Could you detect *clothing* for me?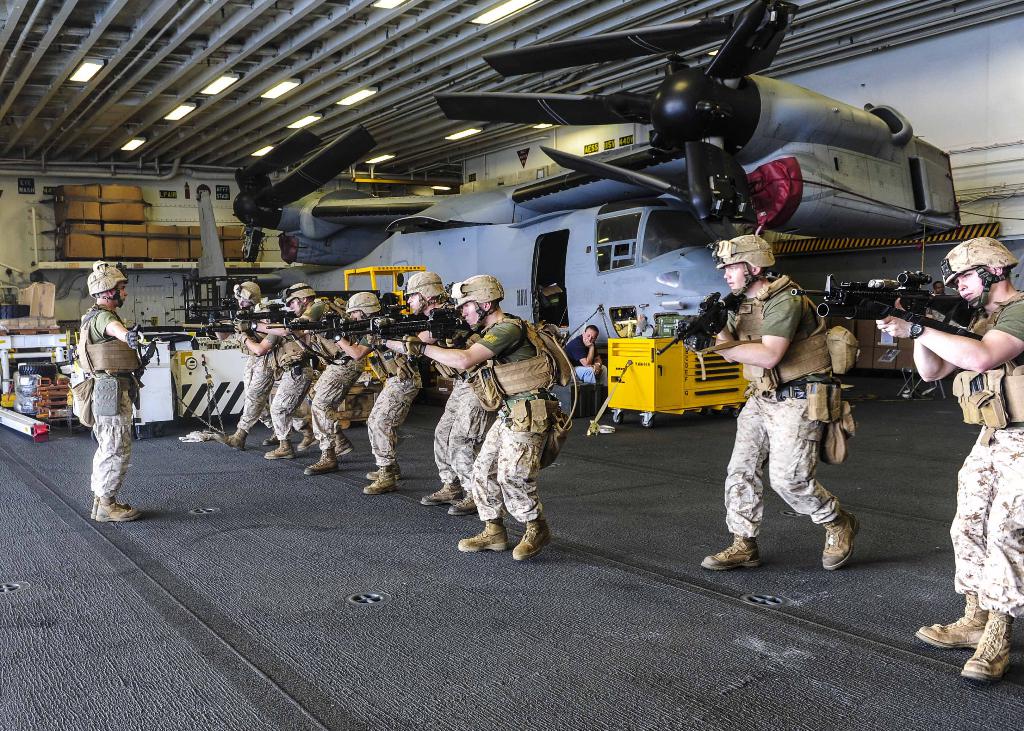
Detection result: left=719, top=284, right=843, bottom=527.
